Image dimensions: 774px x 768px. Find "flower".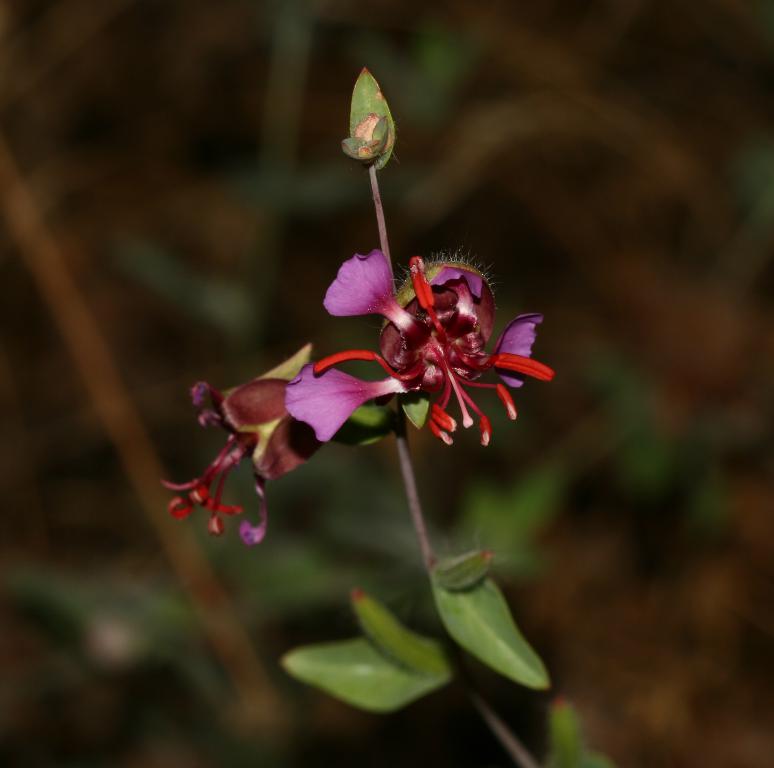
<region>286, 212, 531, 475</region>.
